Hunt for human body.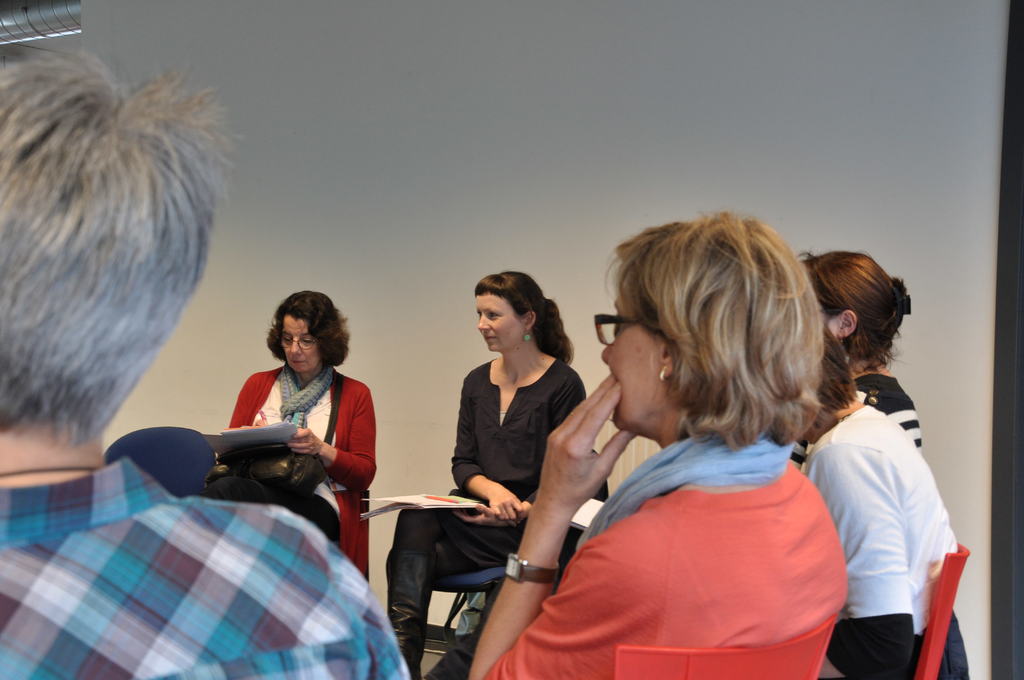
Hunted down at rect(792, 366, 920, 455).
